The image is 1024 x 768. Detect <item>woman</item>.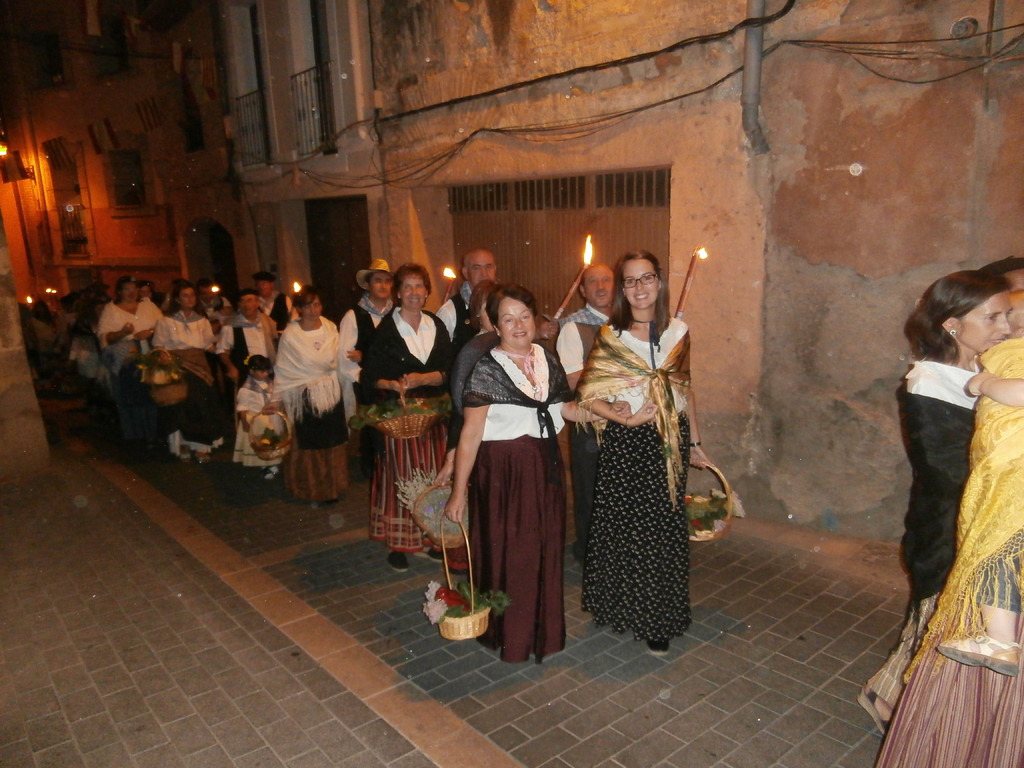
Detection: box(444, 285, 634, 666).
